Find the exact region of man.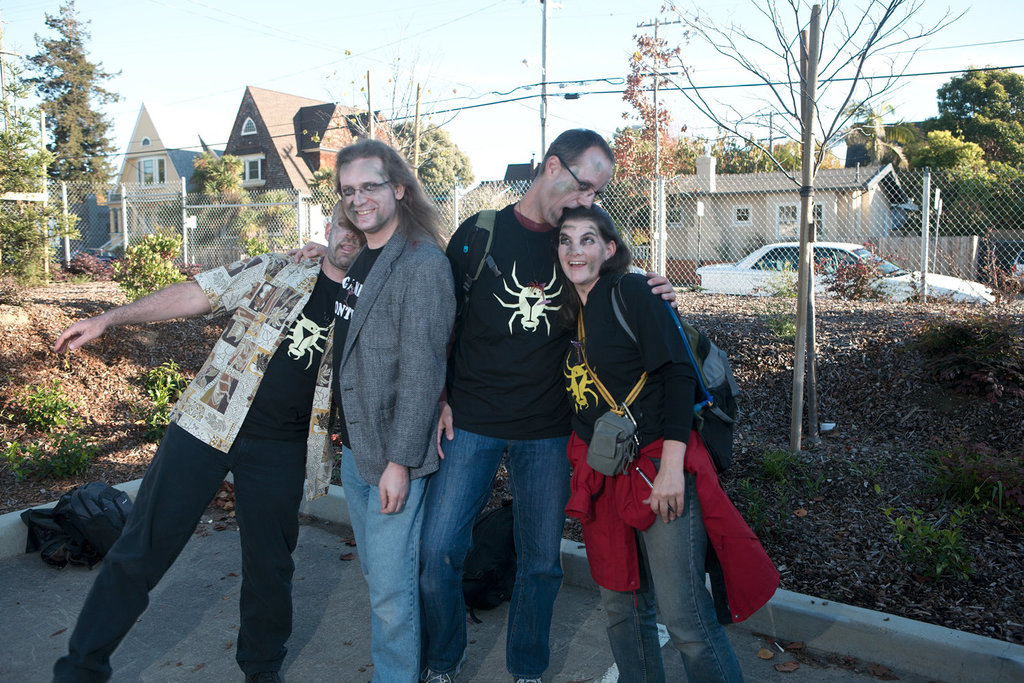
Exact region: (x1=288, y1=135, x2=456, y2=682).
